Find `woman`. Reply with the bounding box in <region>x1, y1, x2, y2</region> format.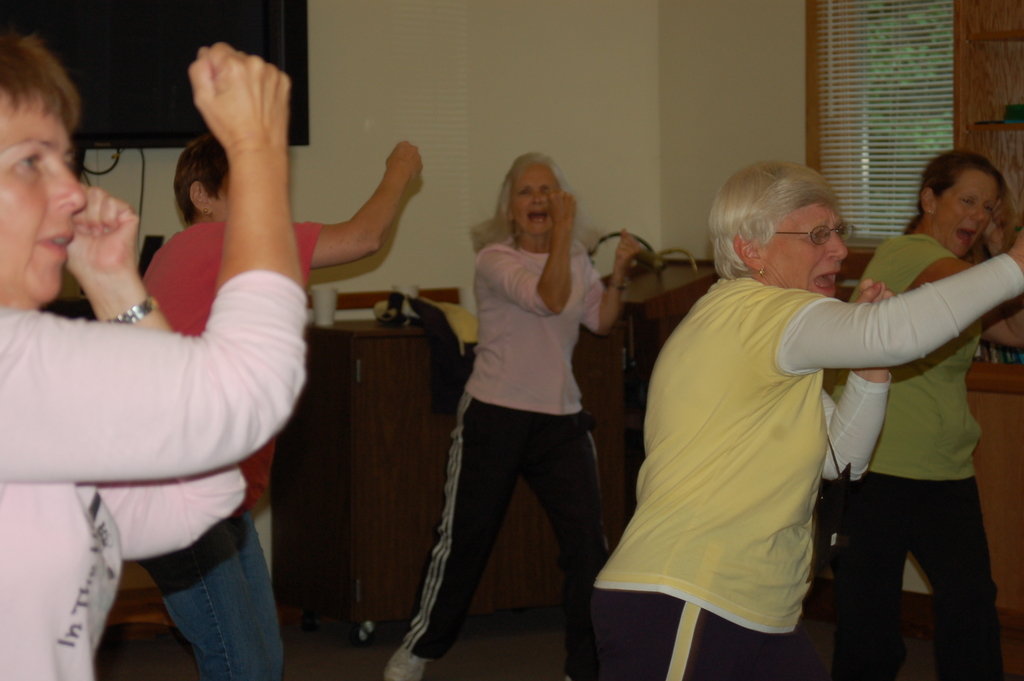
<region>424, 127, 625, 675</region>.
